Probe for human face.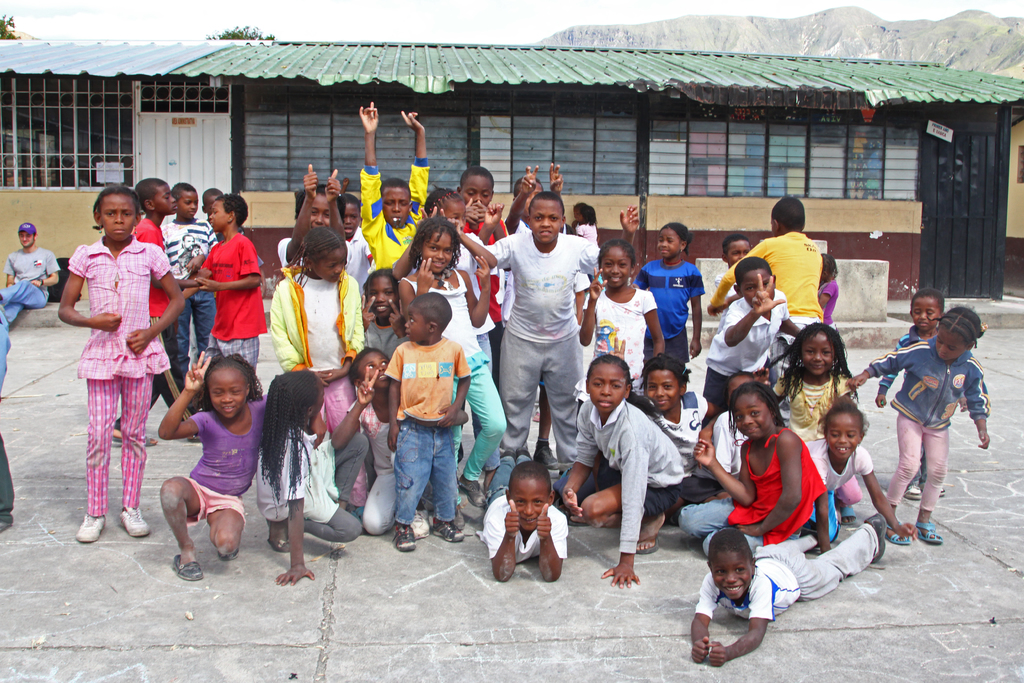
Probe result: region(828, 411, 863, 456).
